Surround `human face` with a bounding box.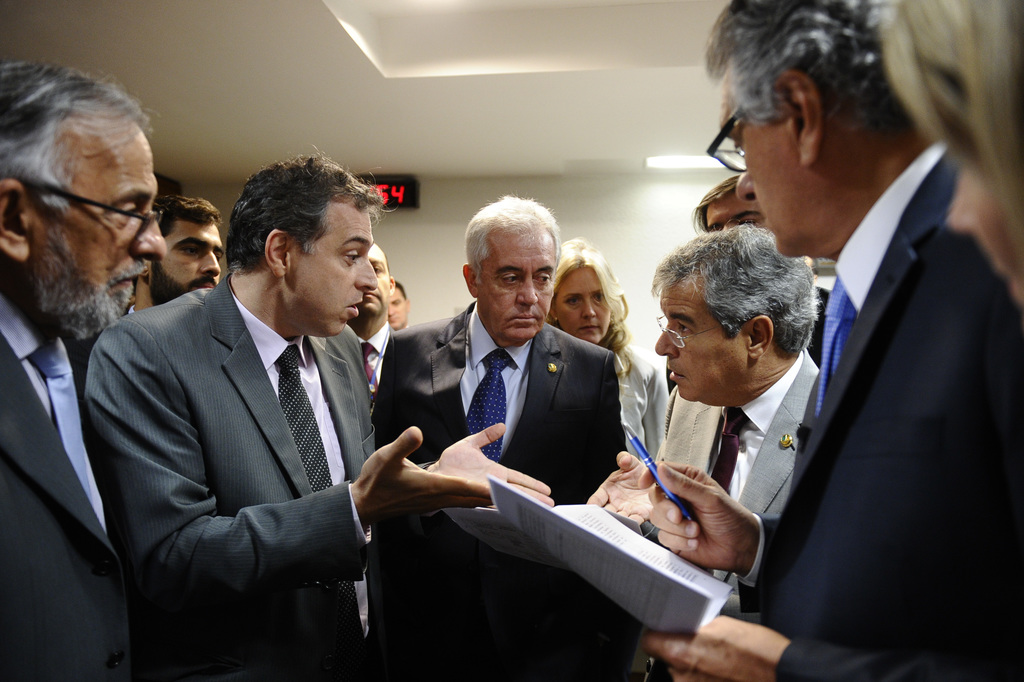
[left=29, top=127, right=168, bottom=334].
